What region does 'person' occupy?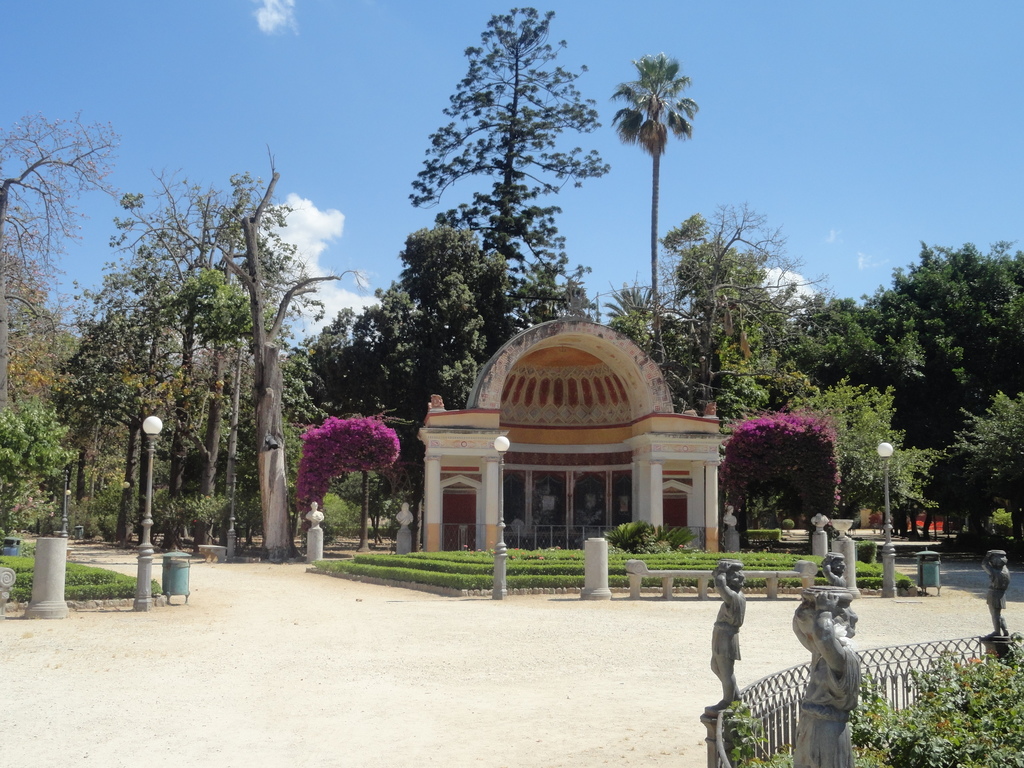
(left=717, top=504, right=737, bottom=527).
